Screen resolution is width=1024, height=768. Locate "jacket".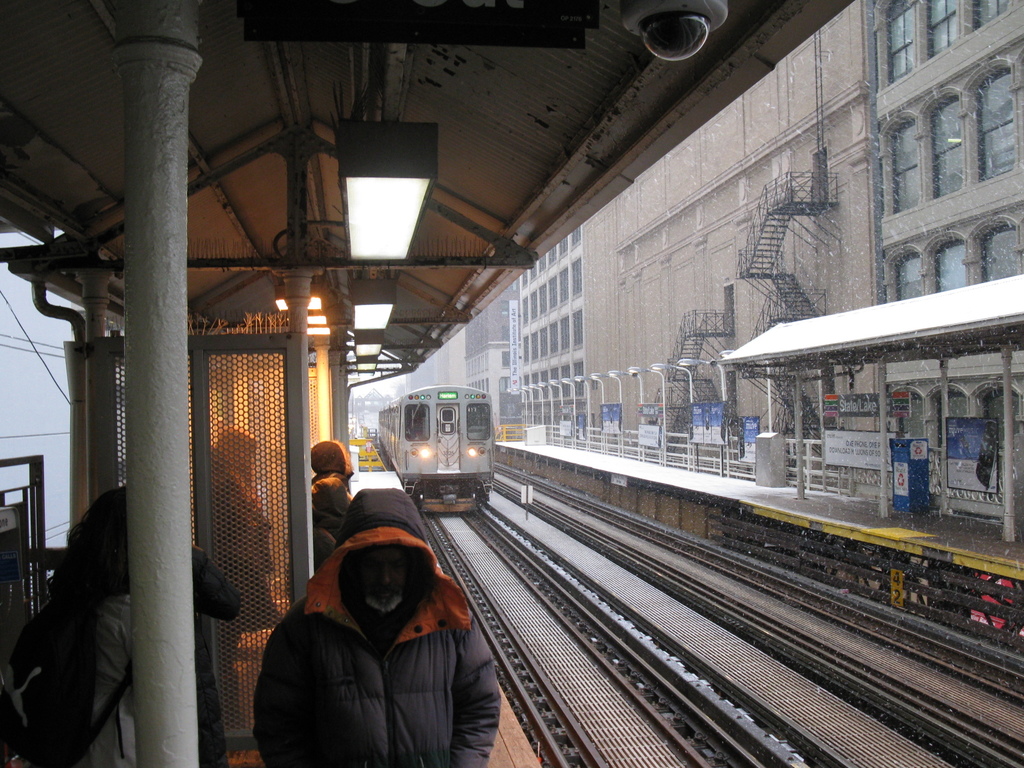
box=[250, 486, 502, 767].
